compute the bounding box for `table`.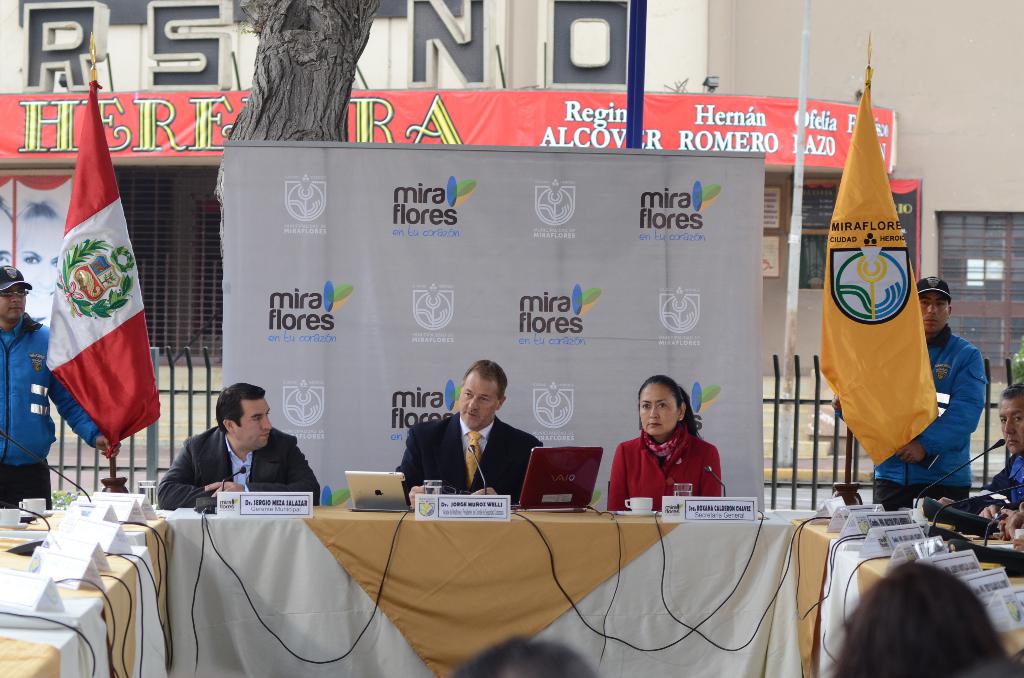
{"left": 0, "top": 506, "right": 166, "bottom": 677}.
